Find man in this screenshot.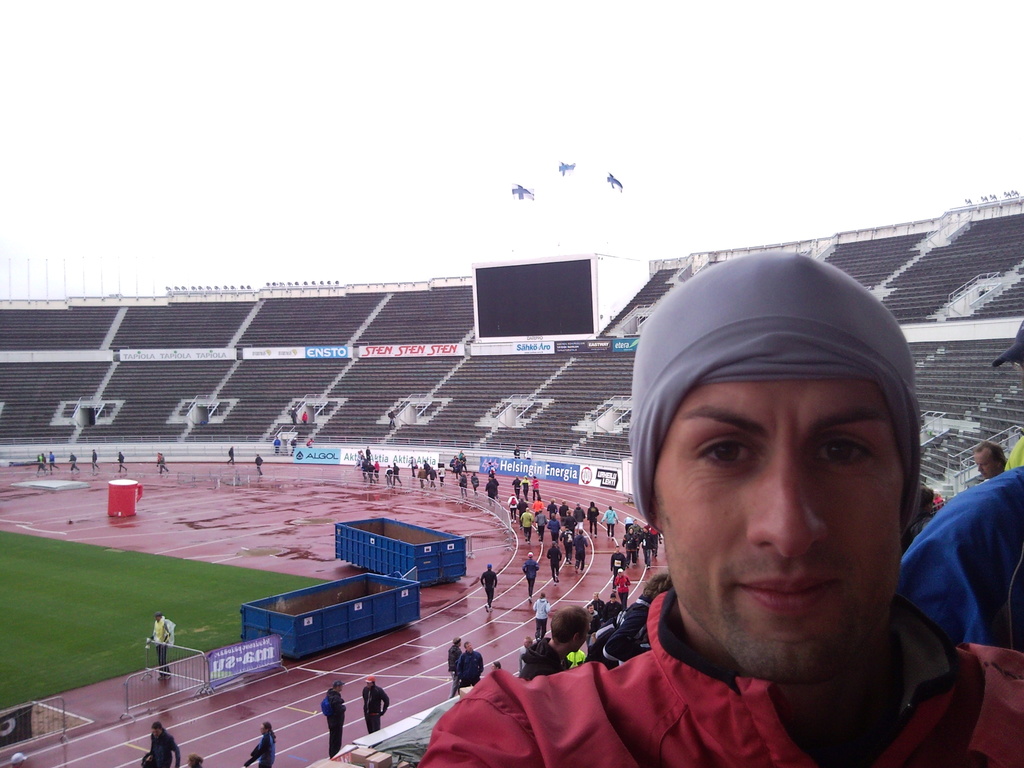
The bounding box for man is crop(513, 605, 596, 683).
